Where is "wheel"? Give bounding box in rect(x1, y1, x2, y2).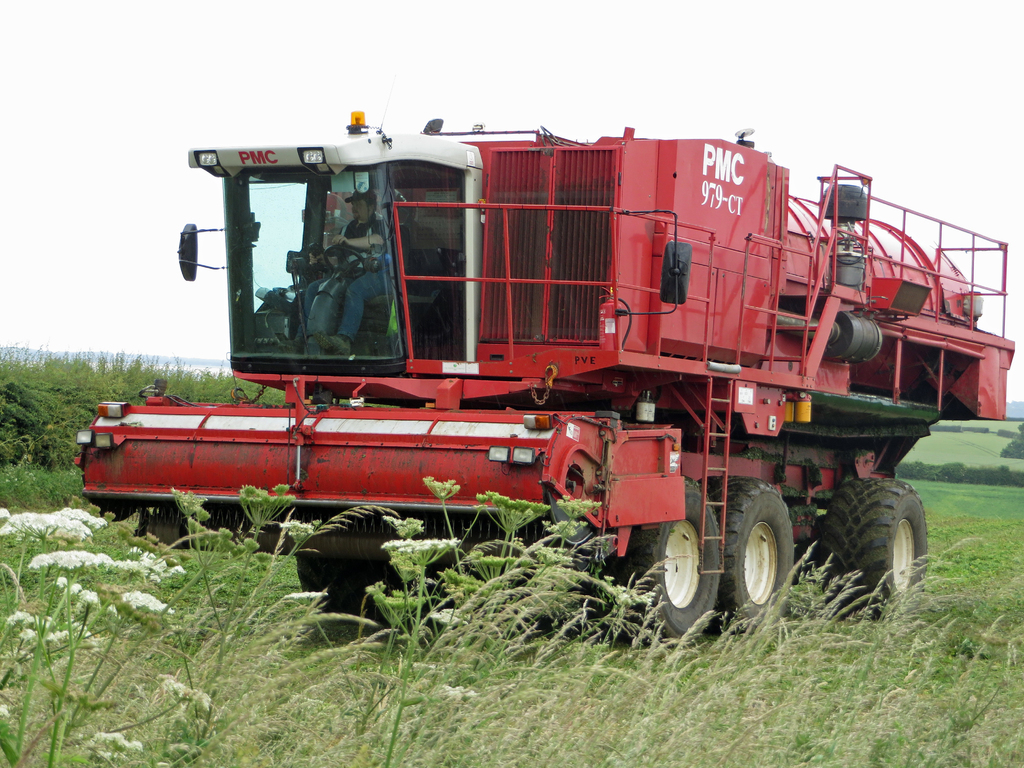
rect(324, 244, 367, 276).
